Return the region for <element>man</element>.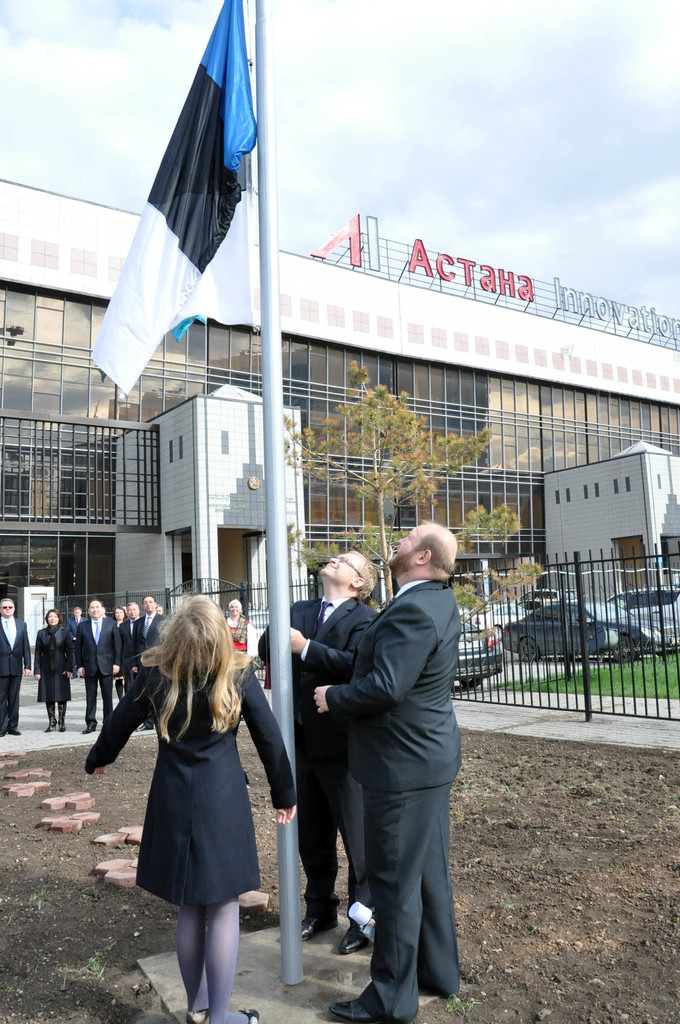
bbox=(1, 596, 30, 737).
